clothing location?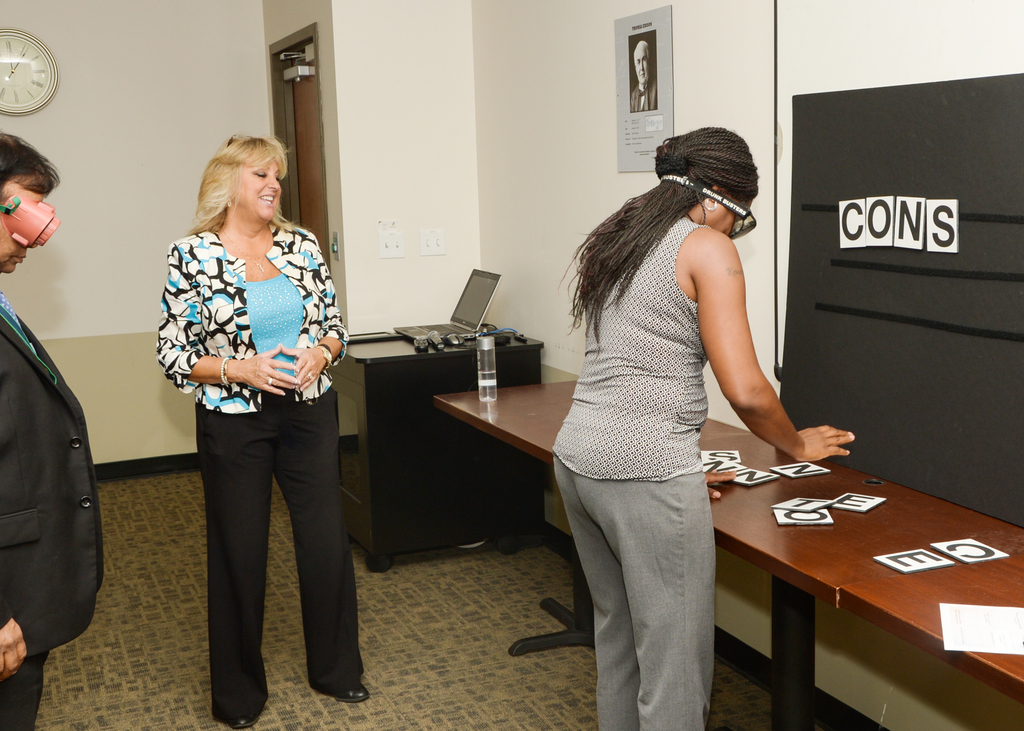
bbox=(0, 291, 102, 730)
